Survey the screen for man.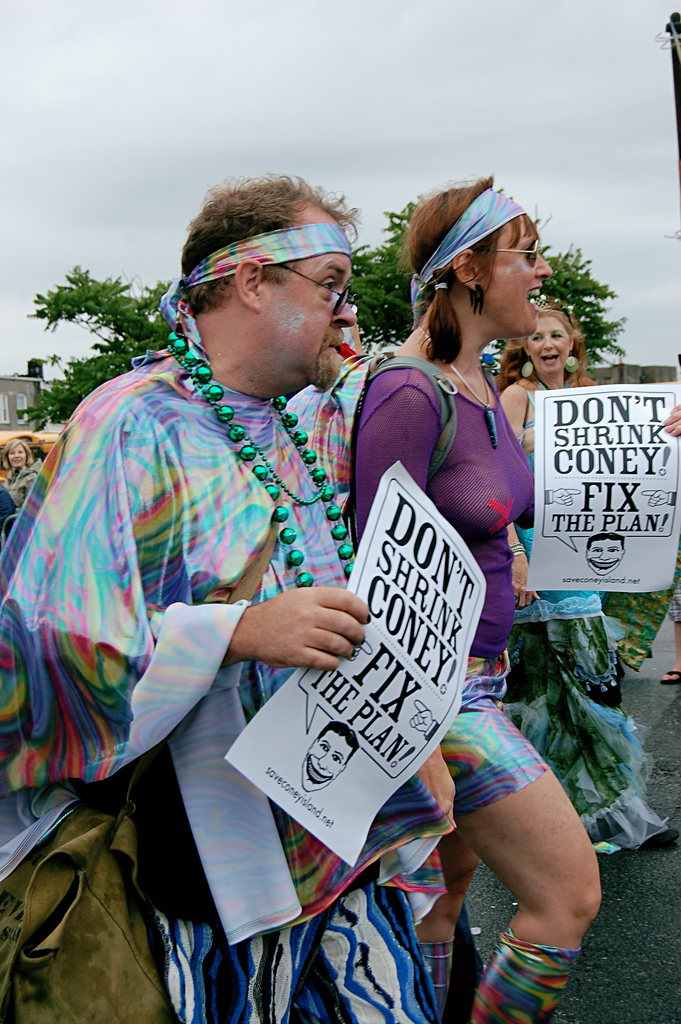
Survey found: x1=0, y1=171, x2=464, y2=1023.
